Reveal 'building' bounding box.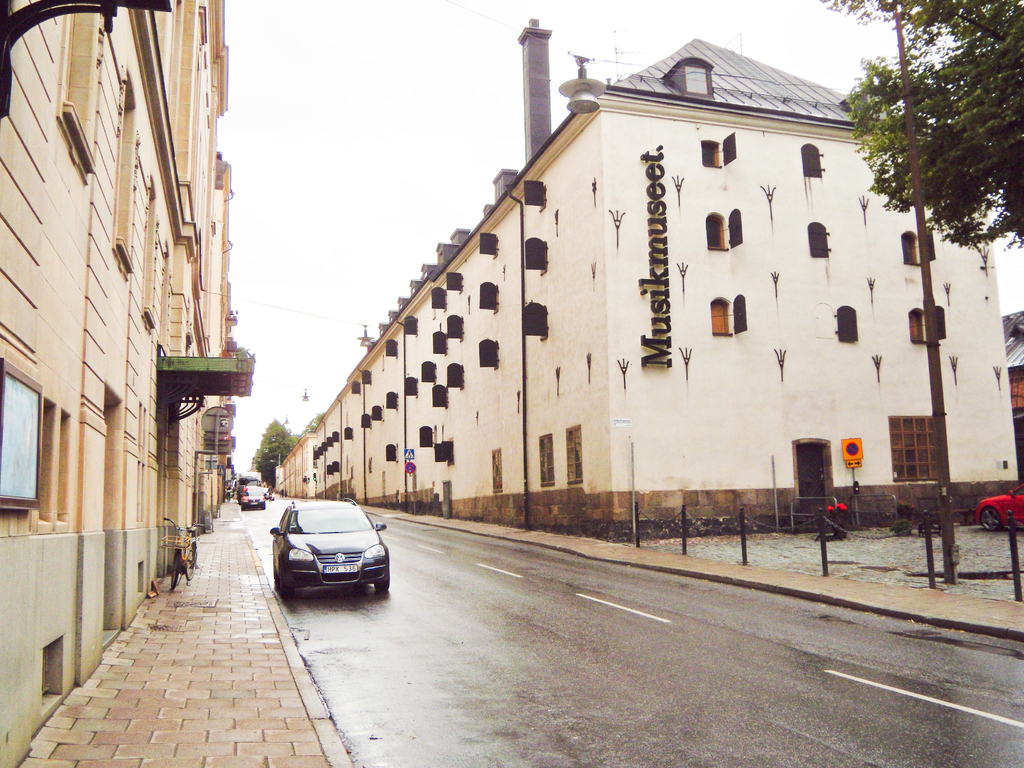
Revealed: box(278, 17, 1023, 553).
